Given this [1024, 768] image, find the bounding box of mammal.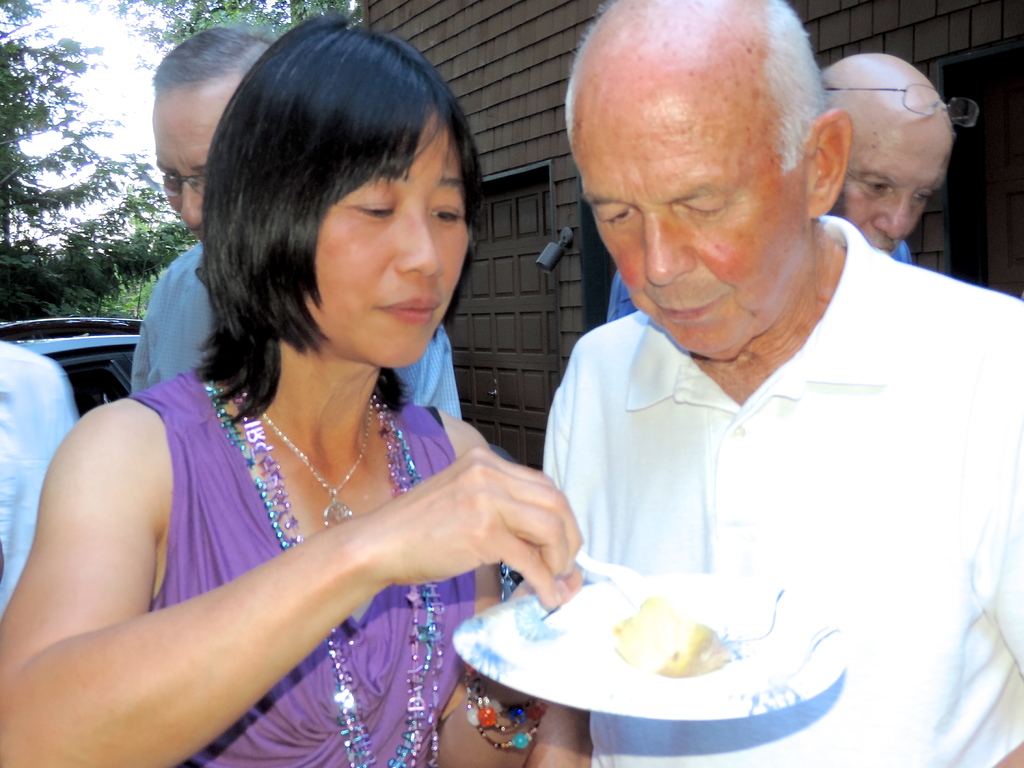
{"left": 128, "top": 28, "right": 467, "bottom": 420}.
